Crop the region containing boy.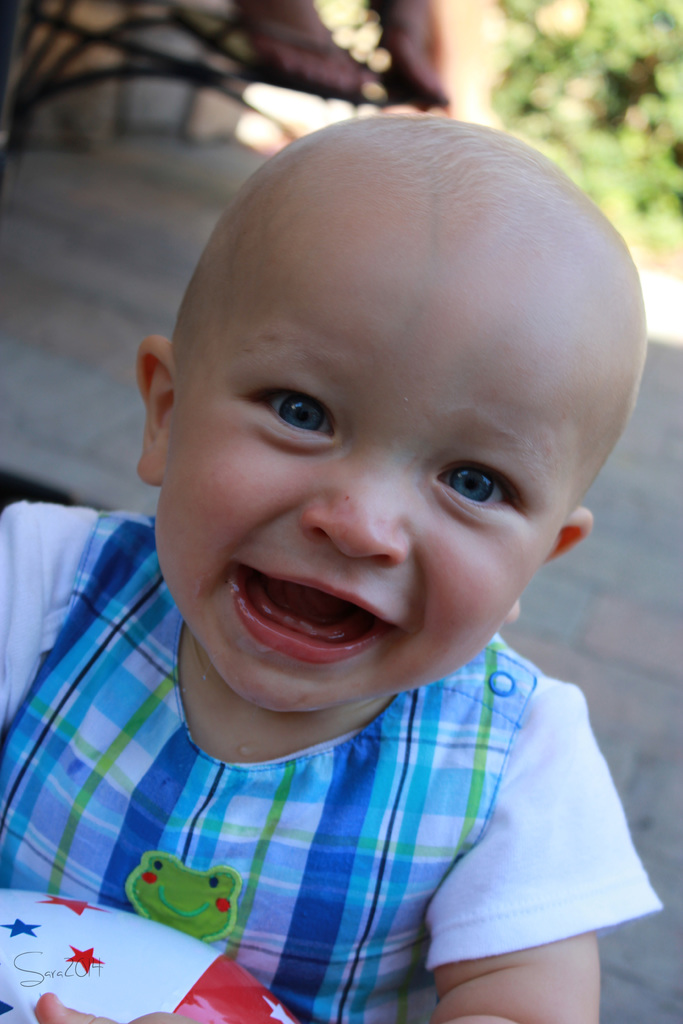
Crop region: left=0, top=121, right=661, bottom=1022.
